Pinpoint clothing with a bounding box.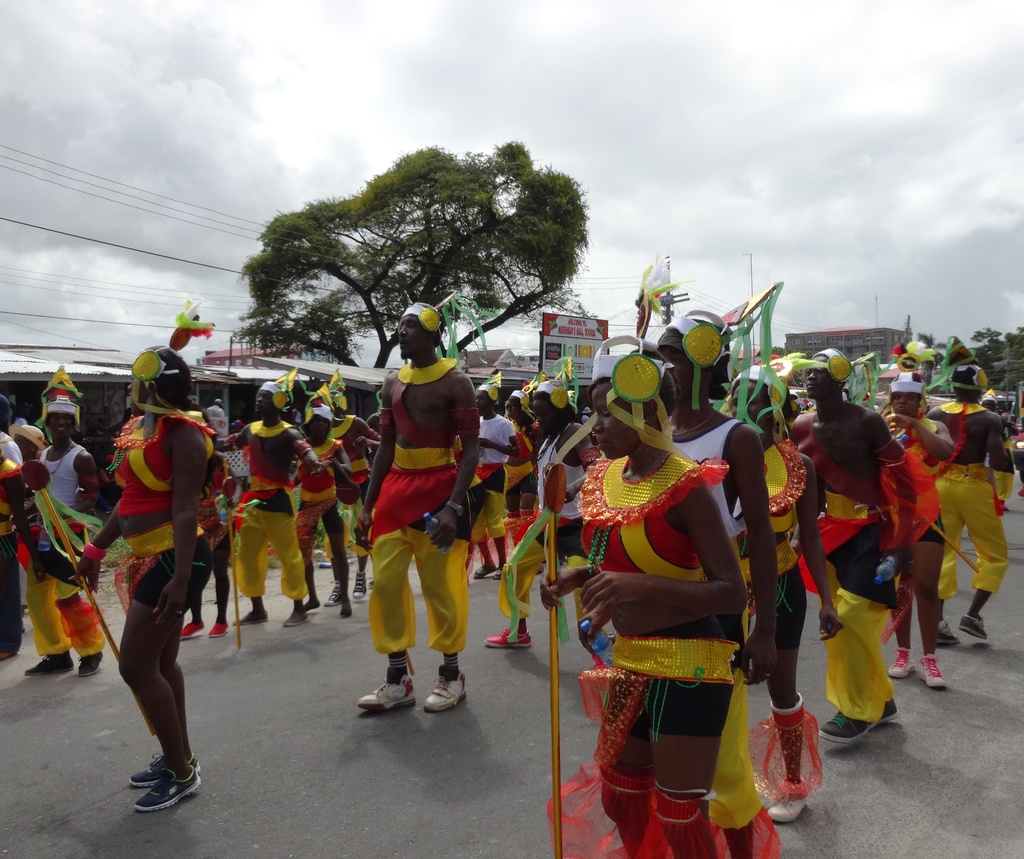
[left=366, top=357, right=469, bottom=654].
